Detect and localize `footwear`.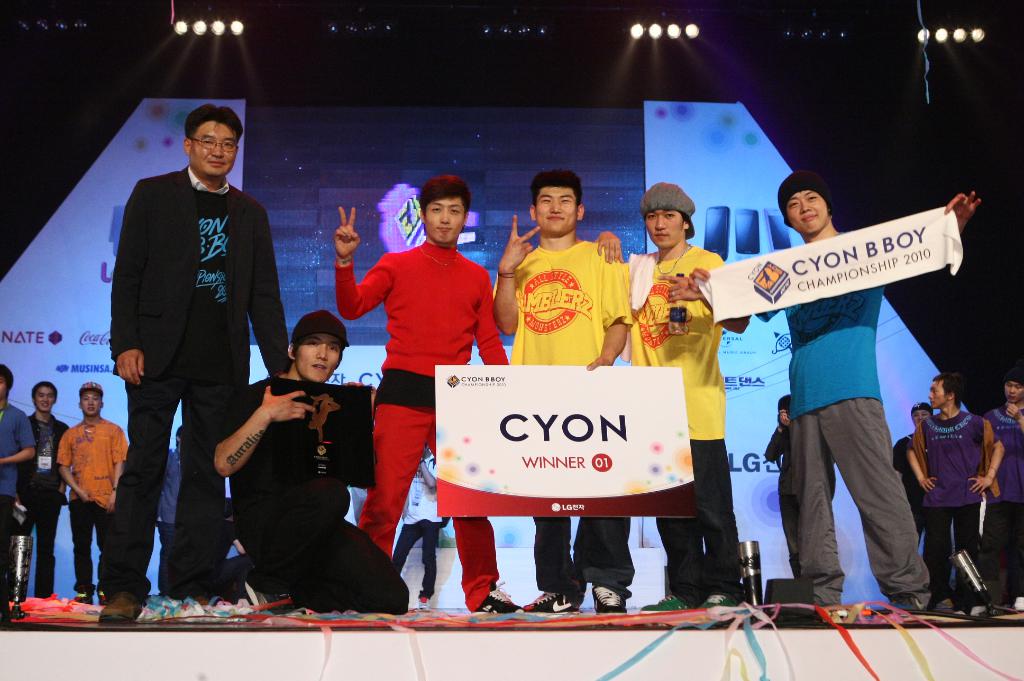
Localized at crop(97, 587, 108, 604).
